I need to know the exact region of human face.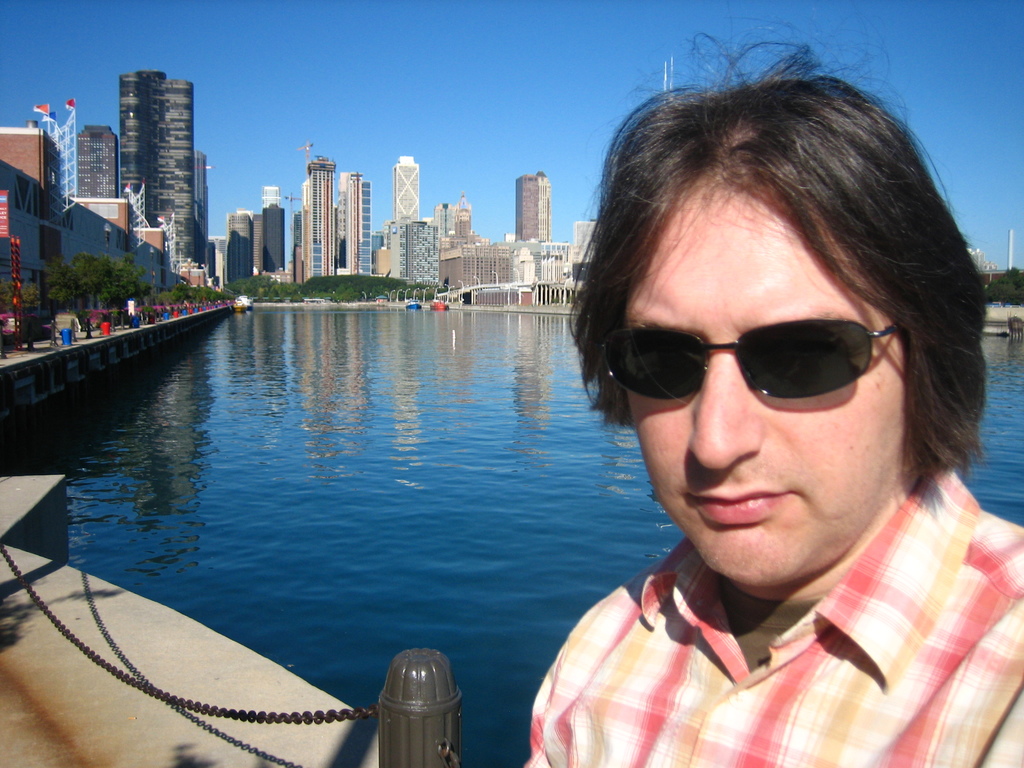
Region: {"x1": 623, "y1": 167, "x2": 913, "y2": 586}.
